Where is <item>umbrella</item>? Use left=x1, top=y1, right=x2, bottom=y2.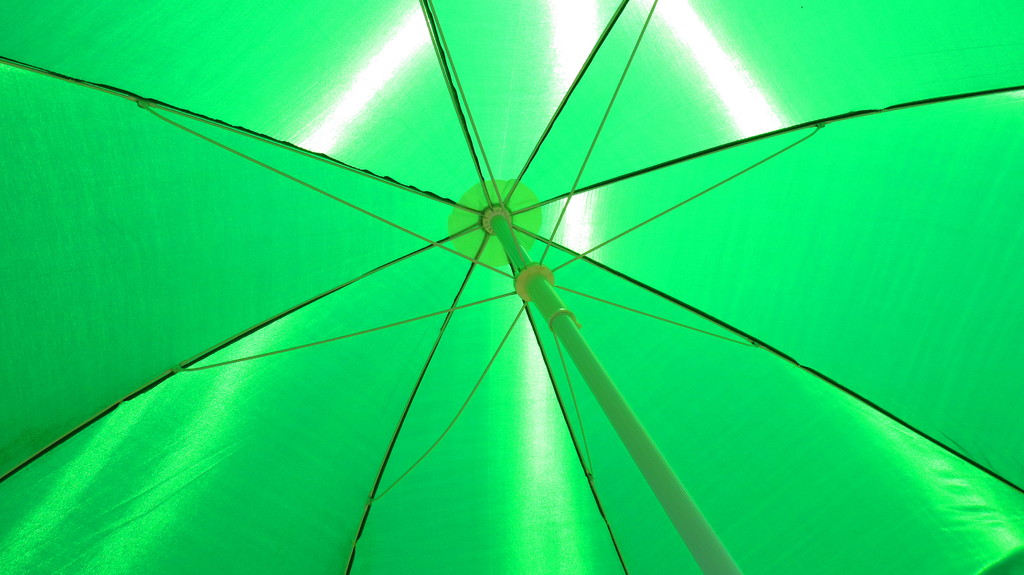
left=0, top=2, right=1023, bottom=573.
